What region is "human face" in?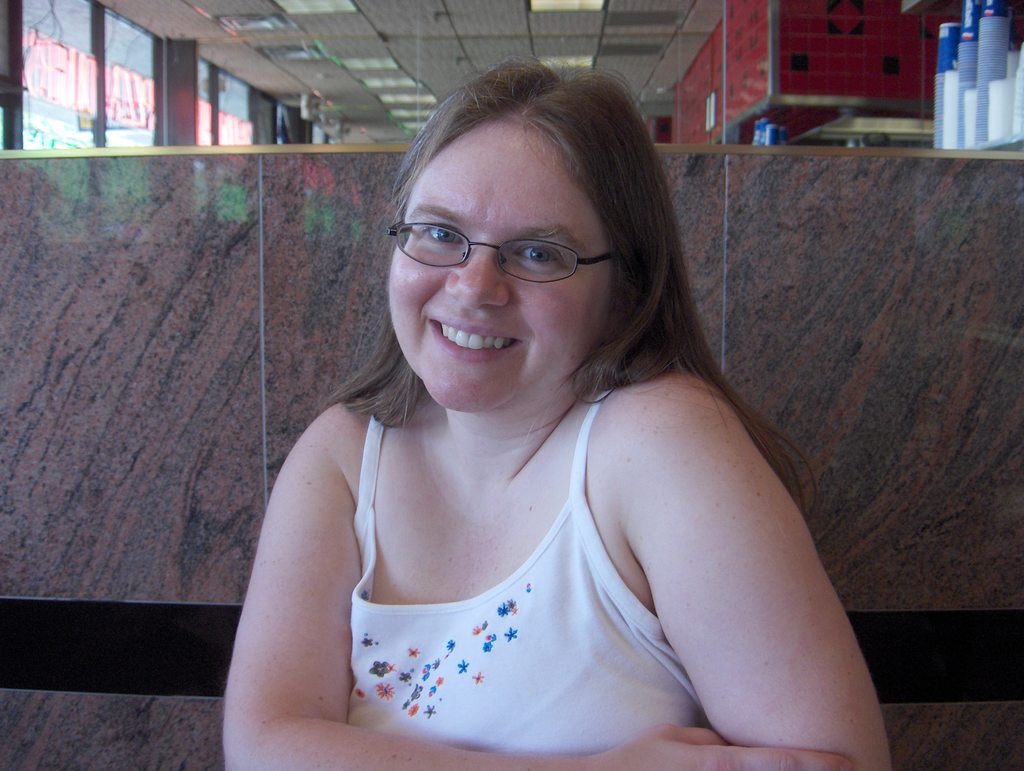
region(390, 113, 613, 406).
